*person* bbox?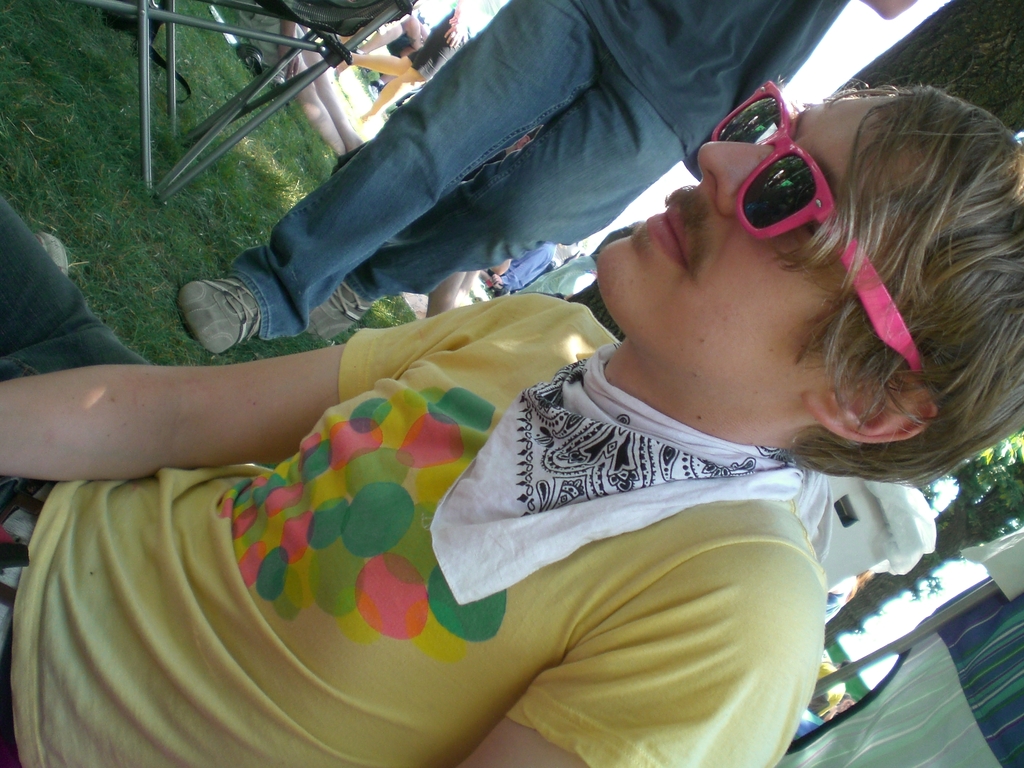
l=335, t=0, r=481, b=120
